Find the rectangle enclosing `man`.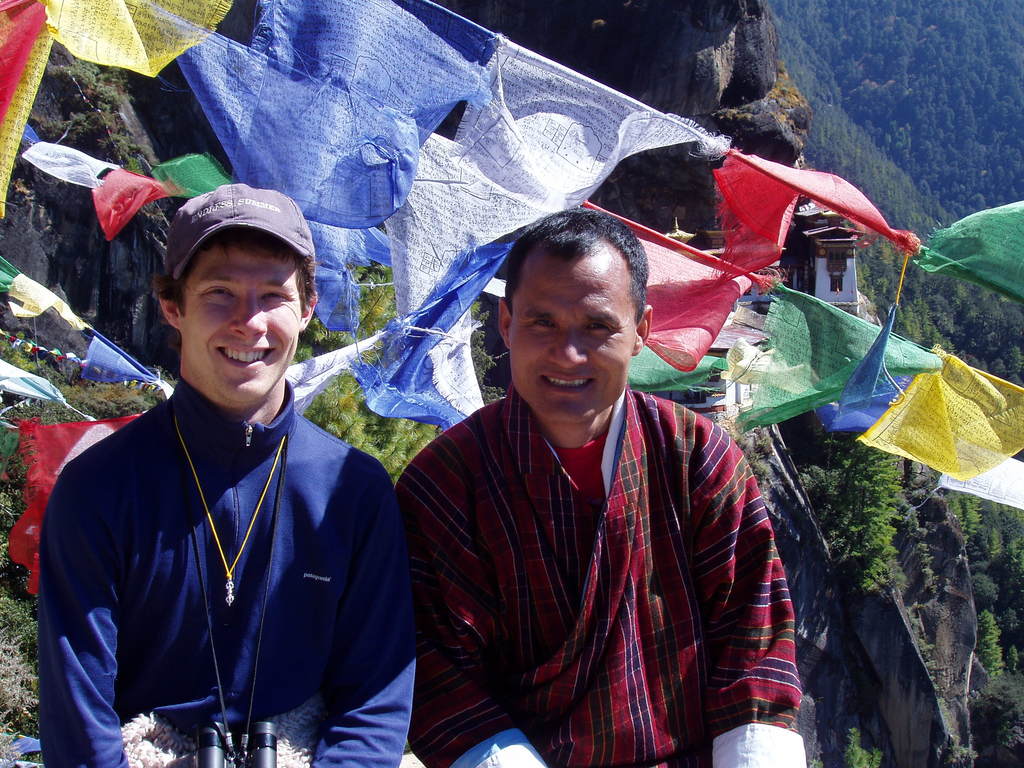
[65, 164, 376, 767].
